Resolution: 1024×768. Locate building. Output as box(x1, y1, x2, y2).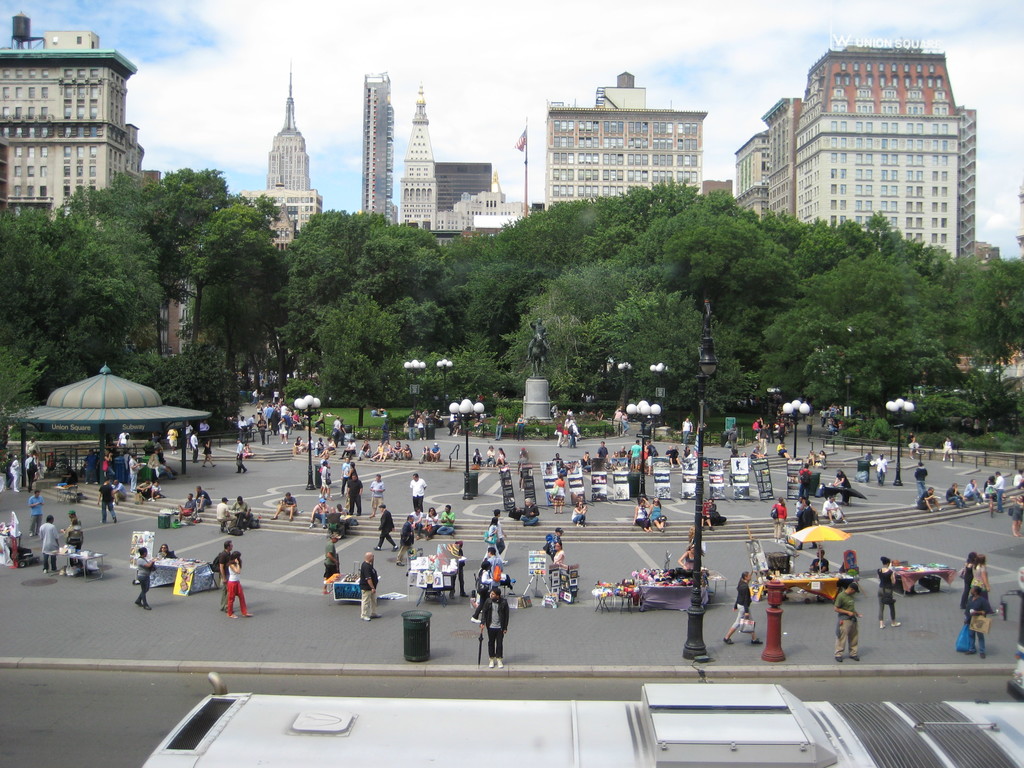
box(234, 65, 320, 232).
